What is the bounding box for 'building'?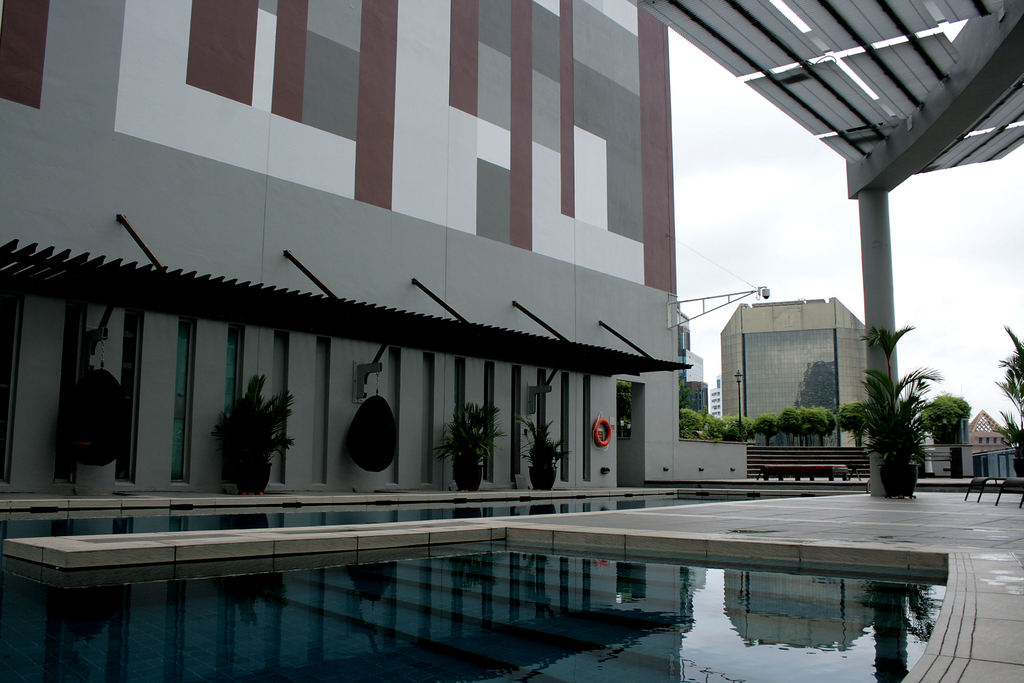
676/300/707/412.
